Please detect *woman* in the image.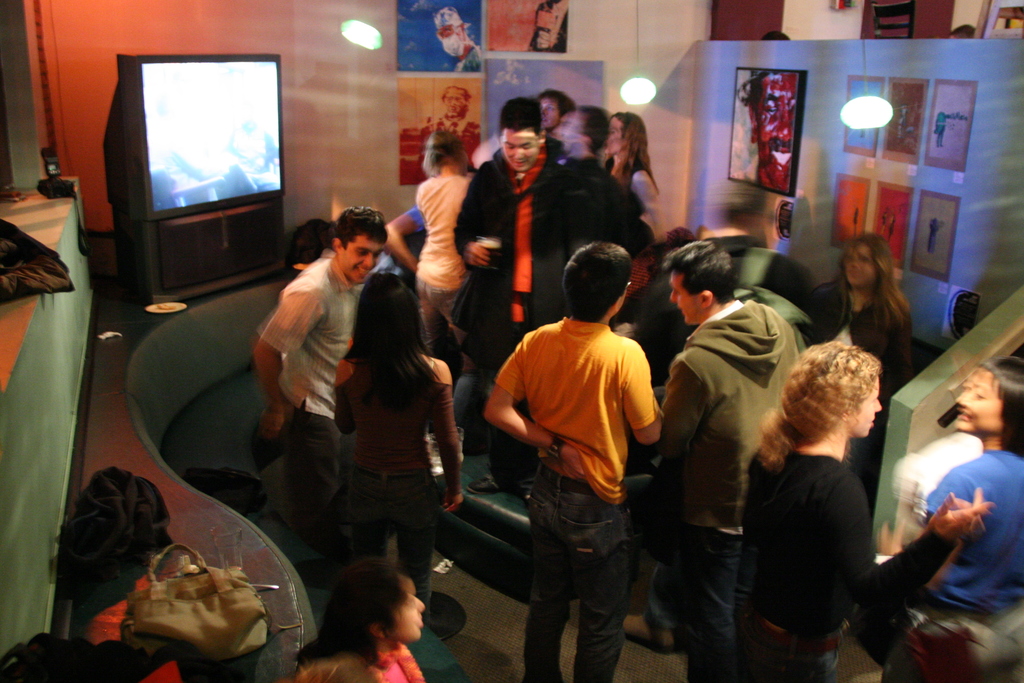
x1=416 y1=128 x2=471 y2=359.
